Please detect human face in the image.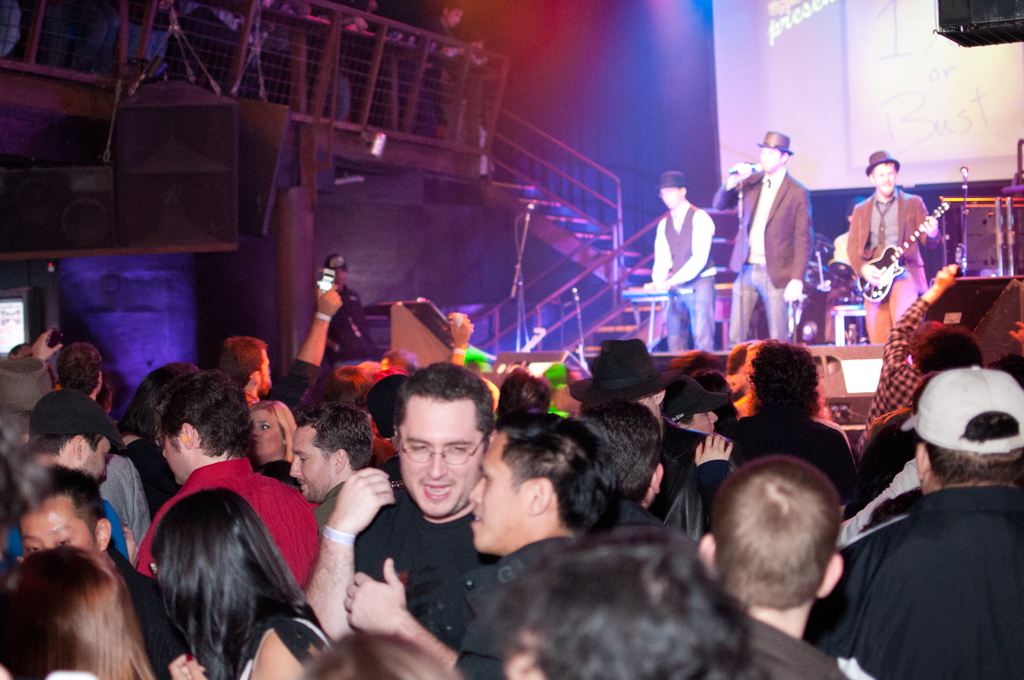
bbox=[289, 423, 331, 500].
